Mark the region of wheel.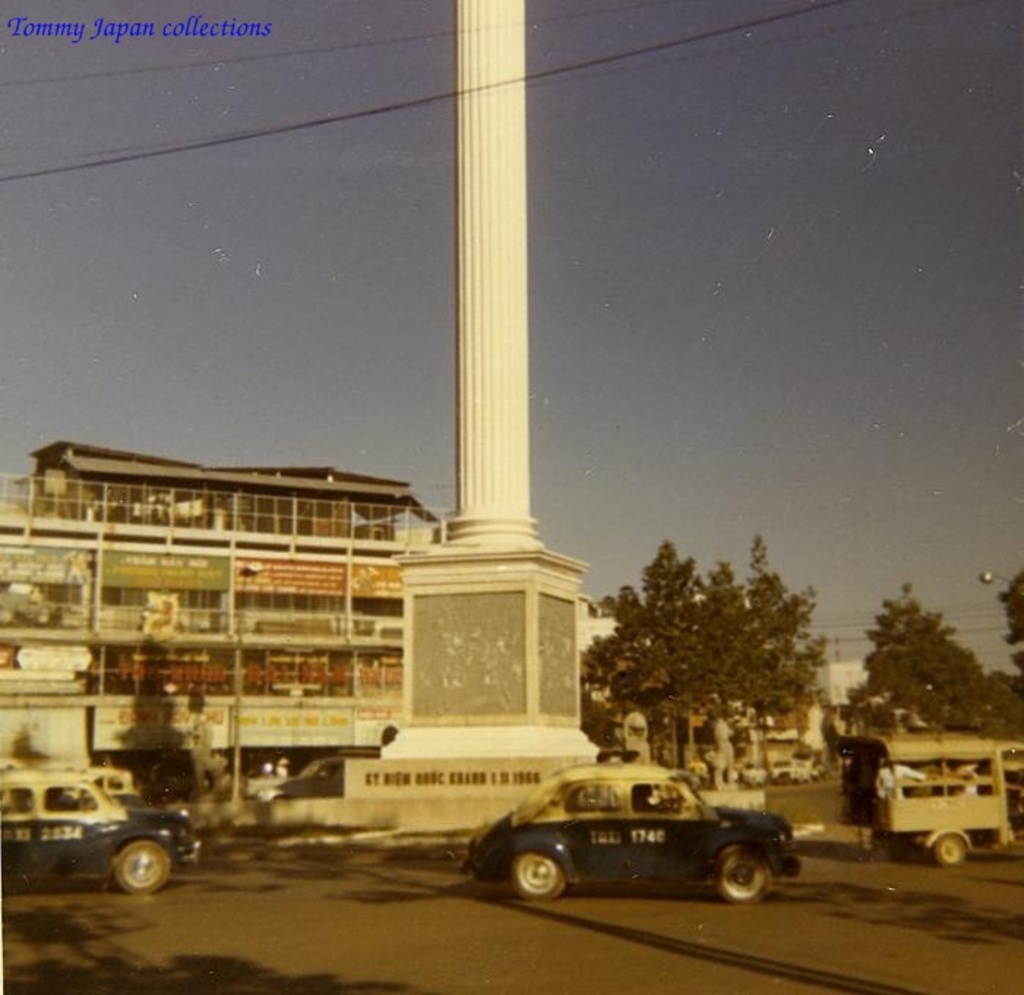
Region: 709,852,777,904.
